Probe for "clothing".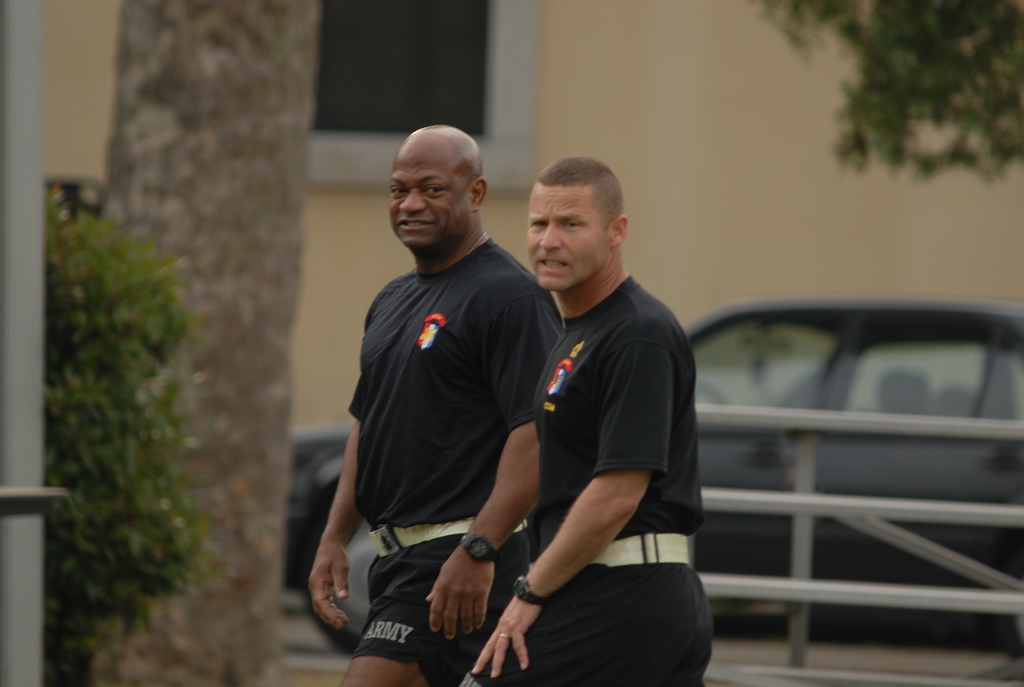
Probe result: bbox=[497, 195, 693, 668].
